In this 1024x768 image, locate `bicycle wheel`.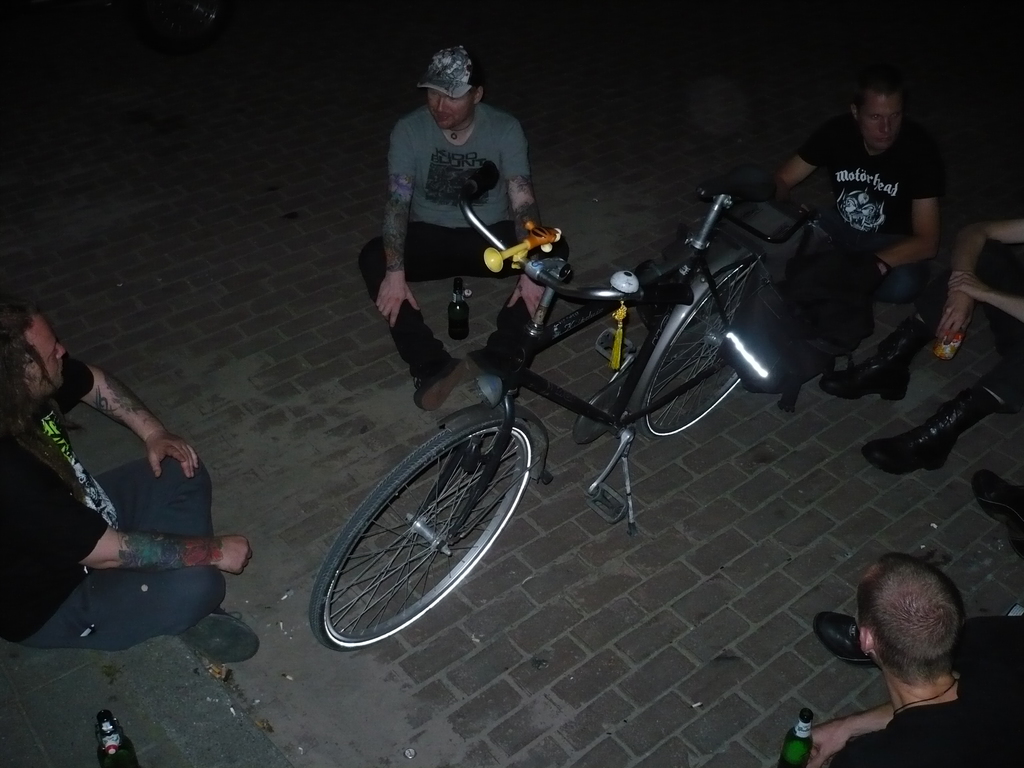
Bounding box: locate(640, 253, 776, 440).
